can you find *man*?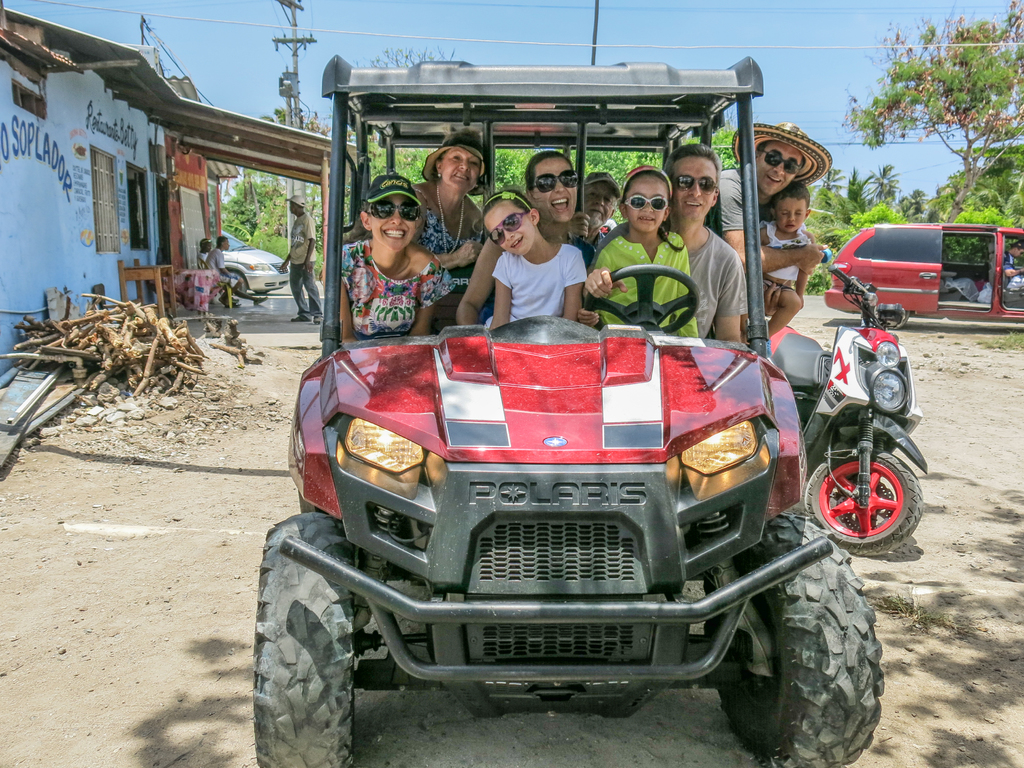
Yes, bounding box: bbox=(571, 166, 621, 248).
